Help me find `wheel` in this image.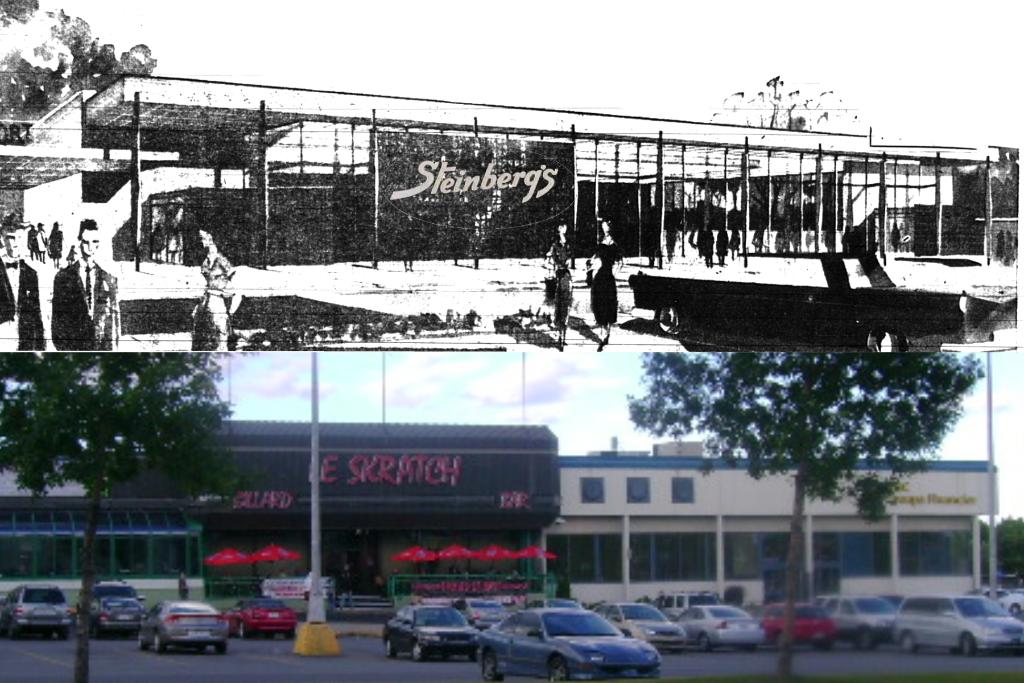
Found it: crop(960, 635, 972, 655).
